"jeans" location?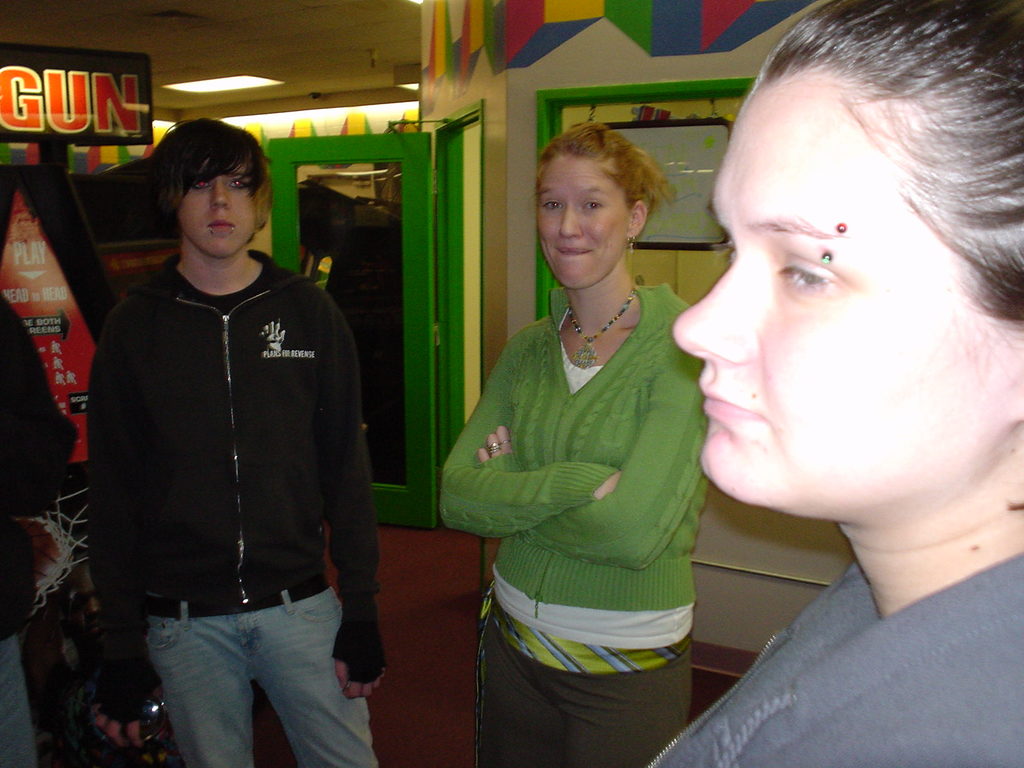
x1=131, y1=570, x2=360, y2=759
